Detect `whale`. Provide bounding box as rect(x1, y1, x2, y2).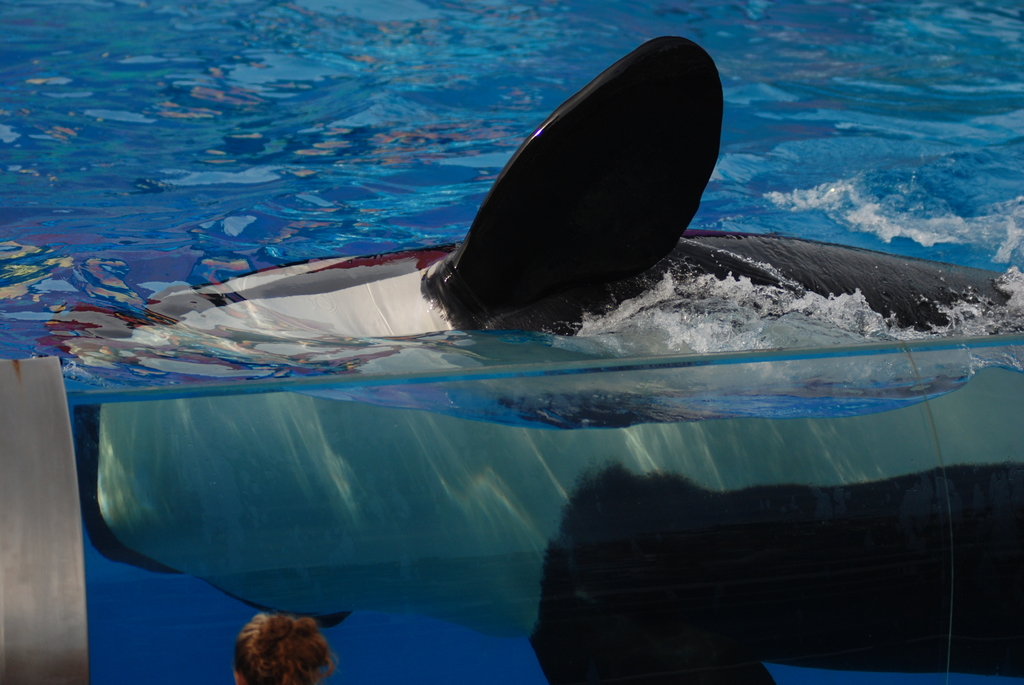
rect(79, 33, 1023, 684).
